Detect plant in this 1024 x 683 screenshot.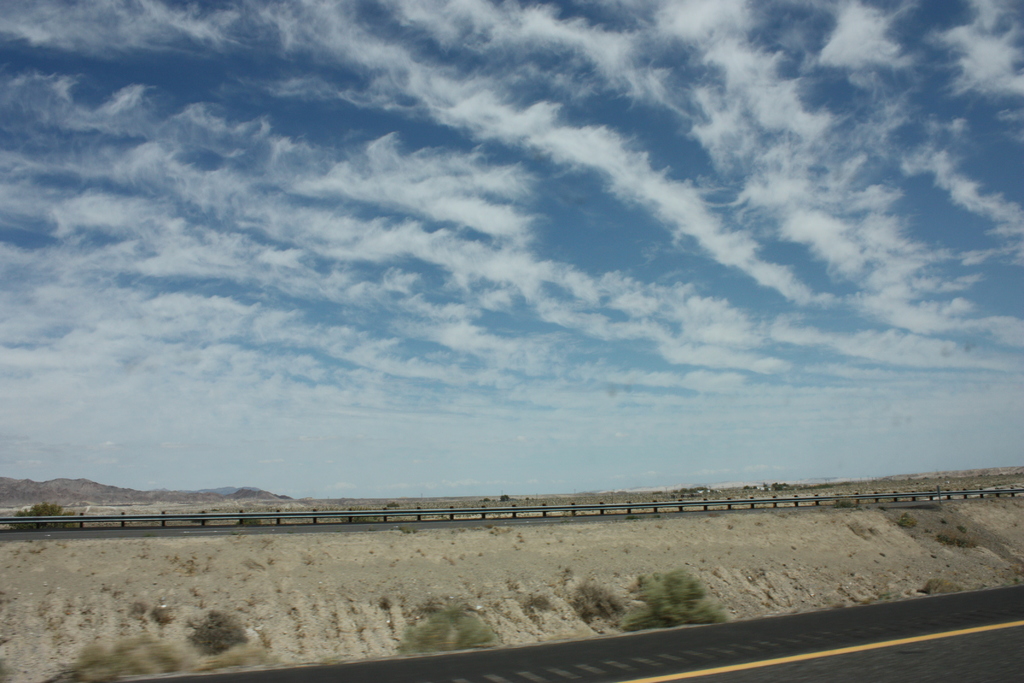
Detection: box=[956, 536, 982, 548].
